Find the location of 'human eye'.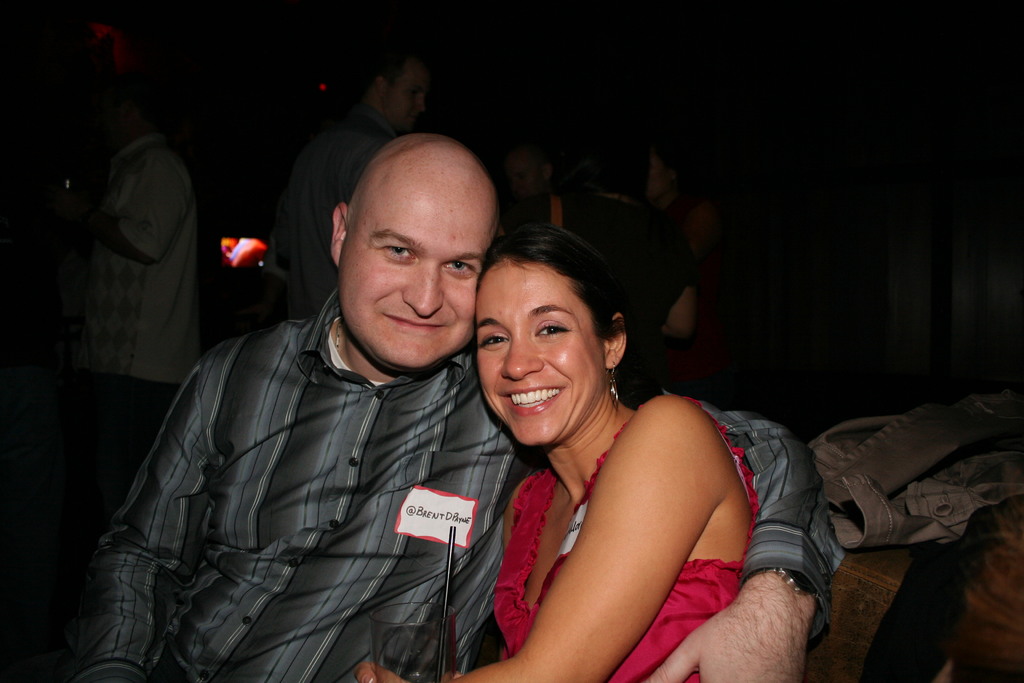
Location: (407,92,422,100).
